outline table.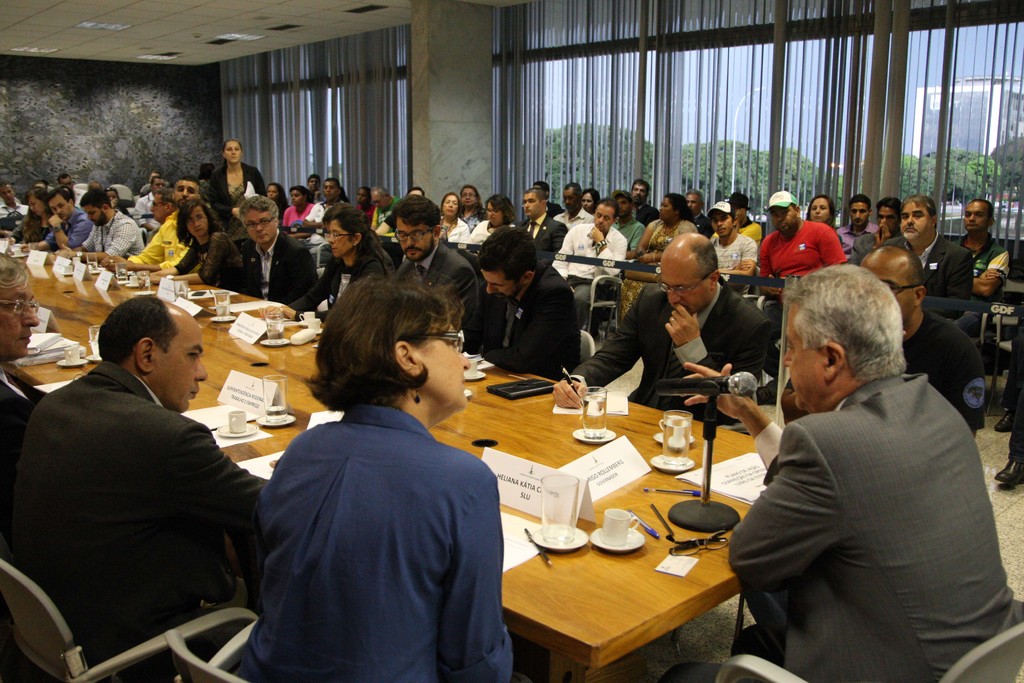
Outline: [9,238,495,496].
